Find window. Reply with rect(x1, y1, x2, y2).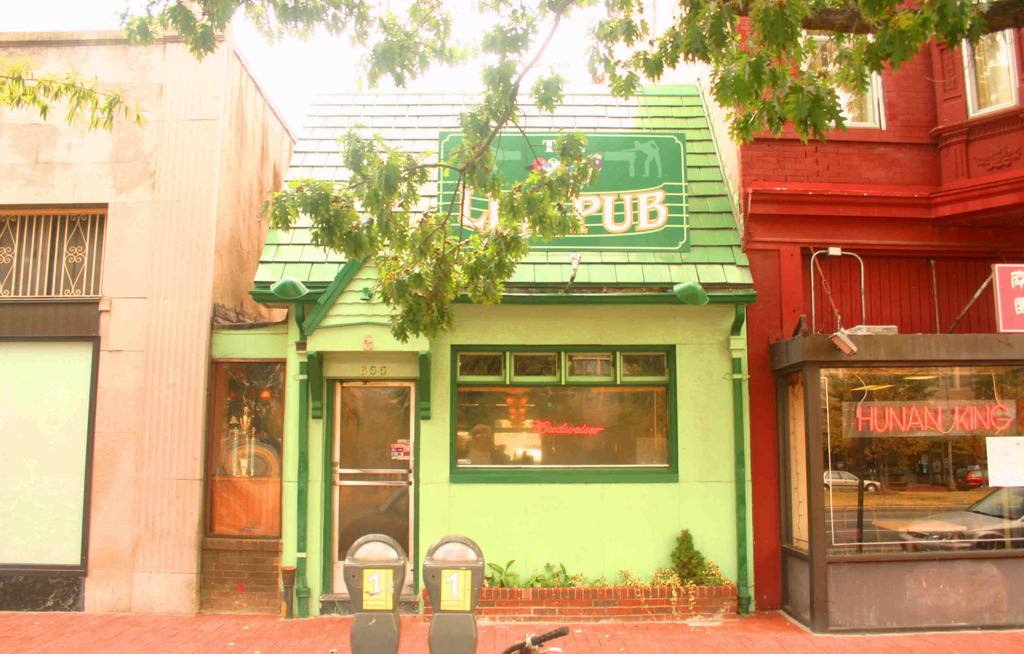
rect(797, 28, 879, 126).
